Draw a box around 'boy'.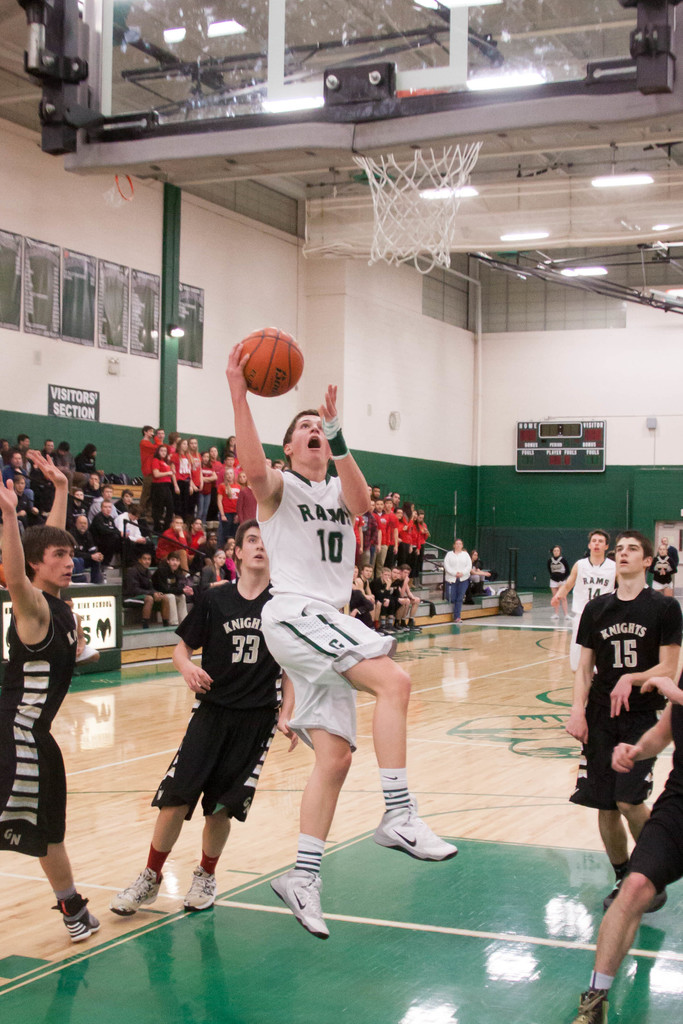
BBox(387, 564, 400, 630).
